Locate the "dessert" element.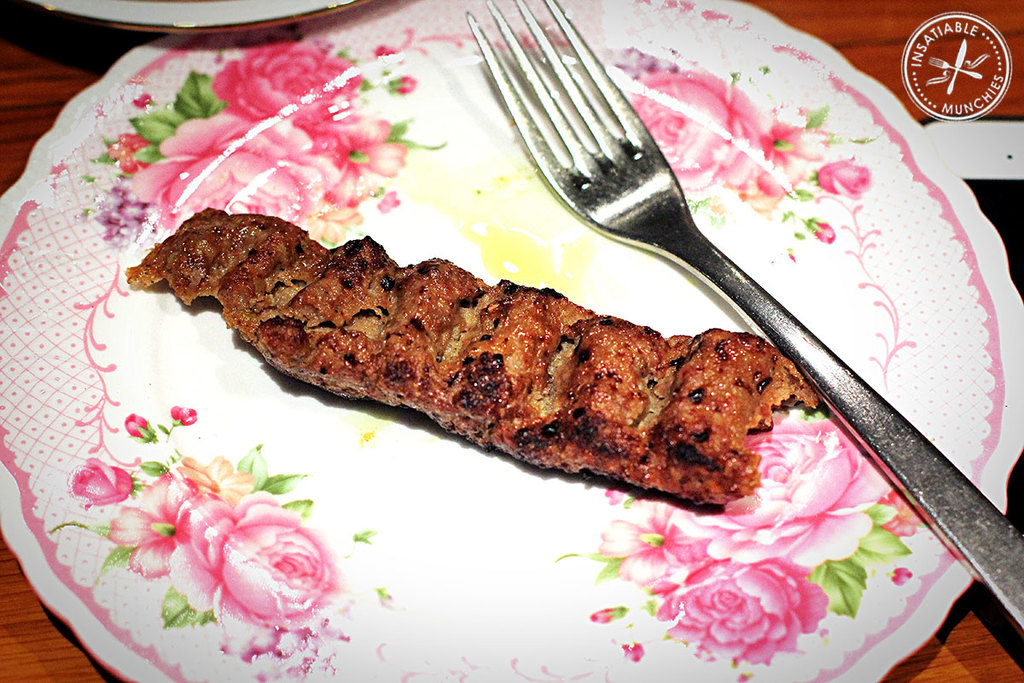
Element bbox: <region>139, 196, 792, 513</region>.
